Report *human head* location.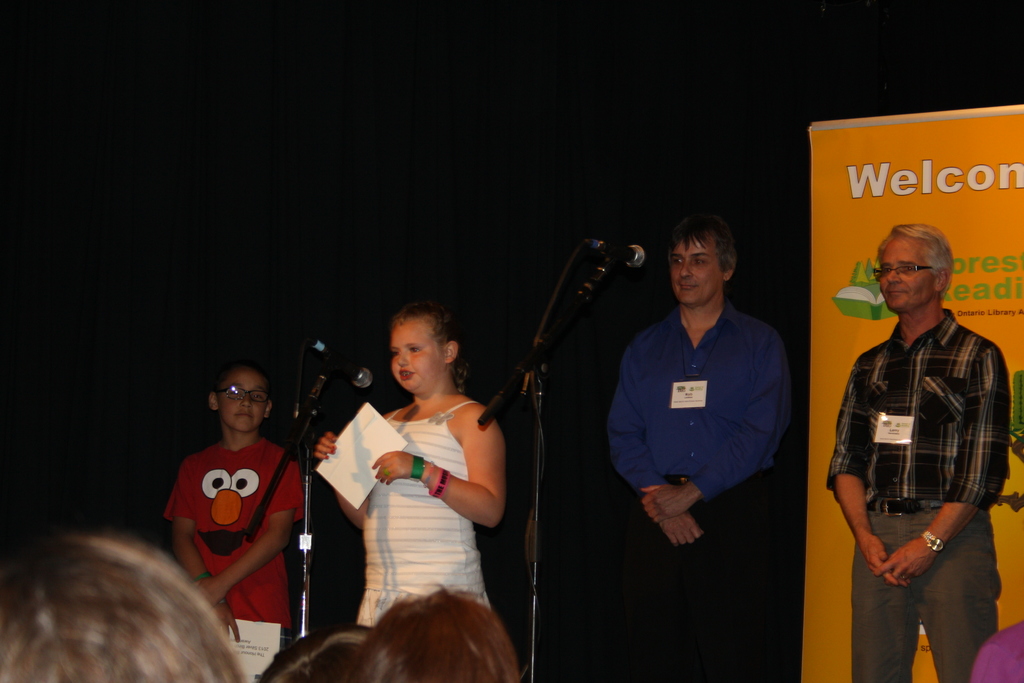
Report: region(214, 364, 273, 439).
